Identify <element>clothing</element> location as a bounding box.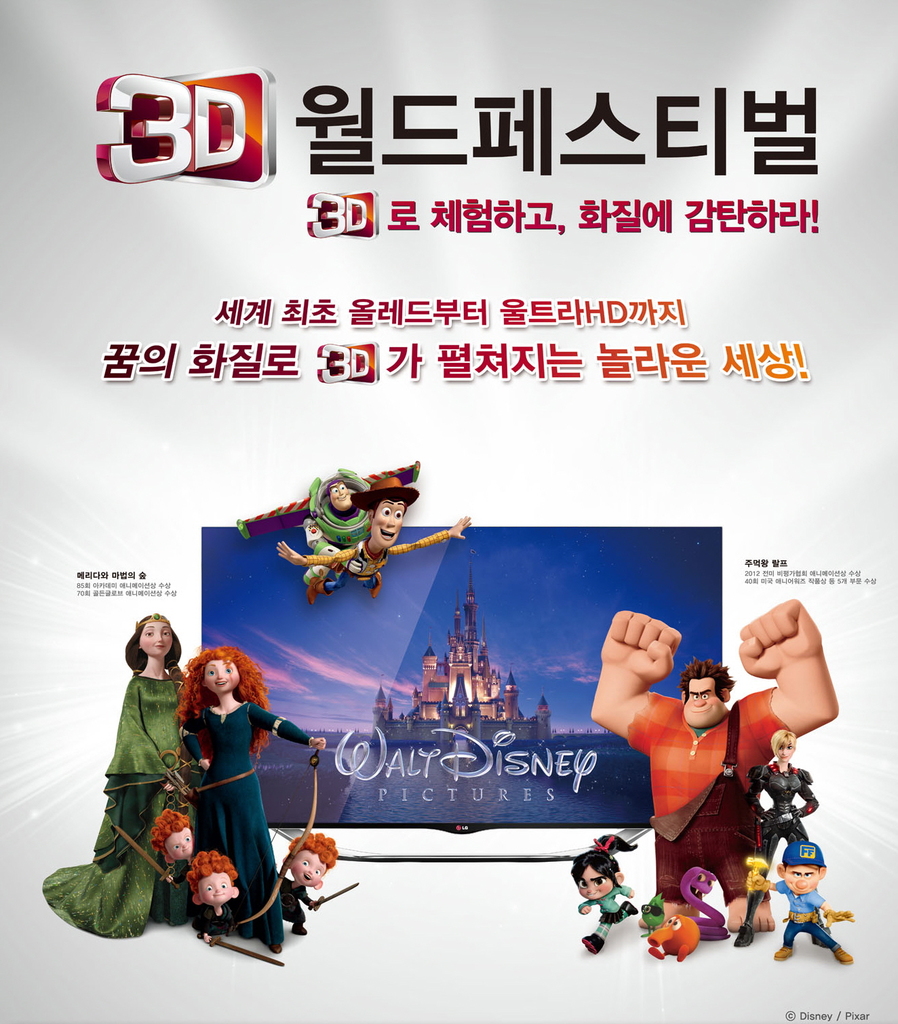
crop(578, 878, 638, 947).
